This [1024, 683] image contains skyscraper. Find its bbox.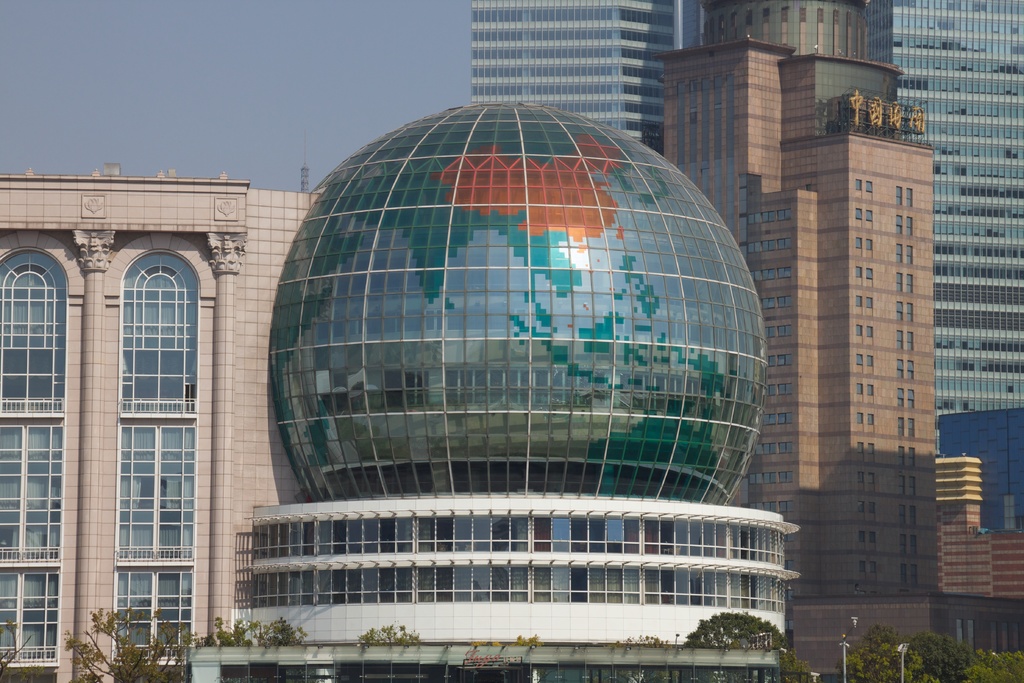
rect(855, 0, 1023, 467).
